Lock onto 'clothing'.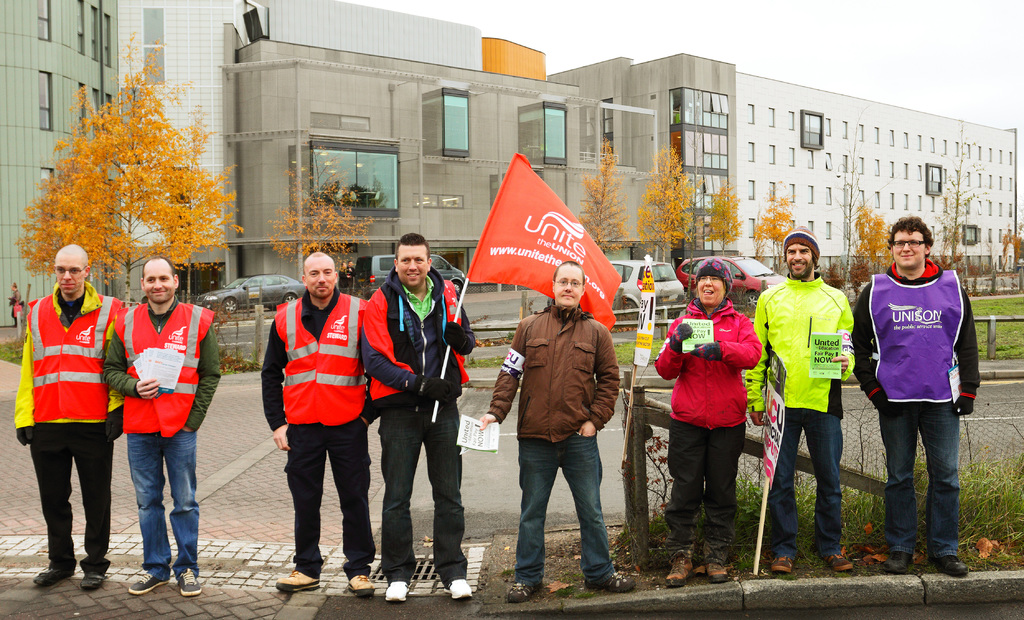
Locked: box=[26, 425, 110, 576].
